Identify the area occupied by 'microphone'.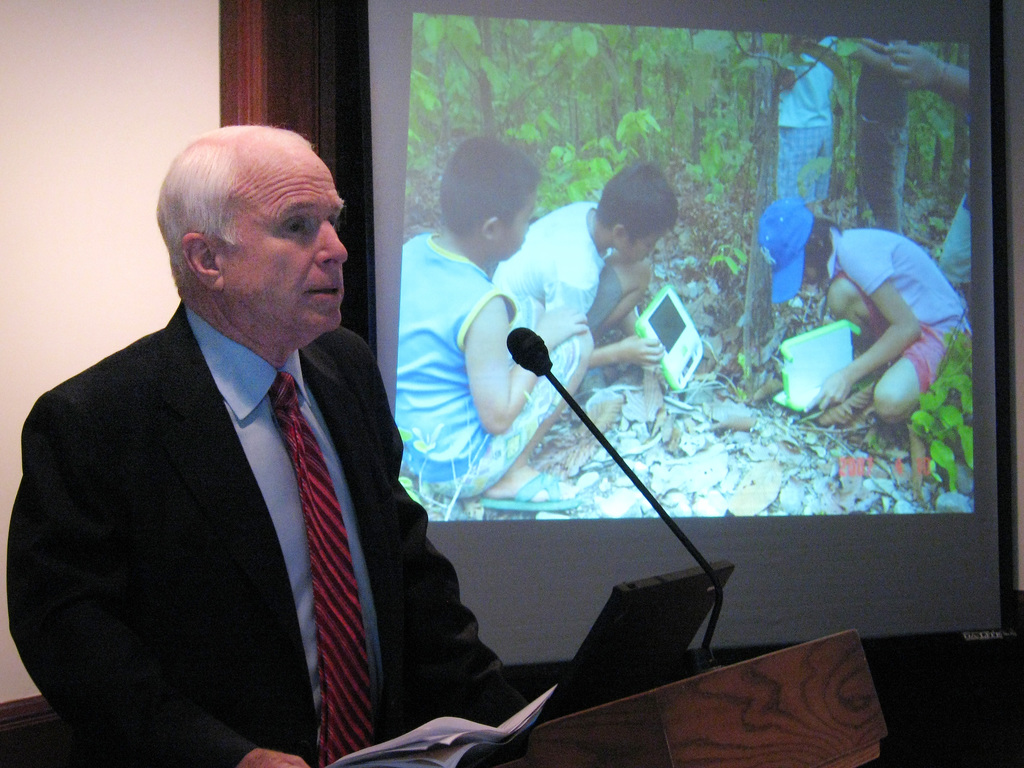
Area: l=504, t=325, r=726, b=593.
